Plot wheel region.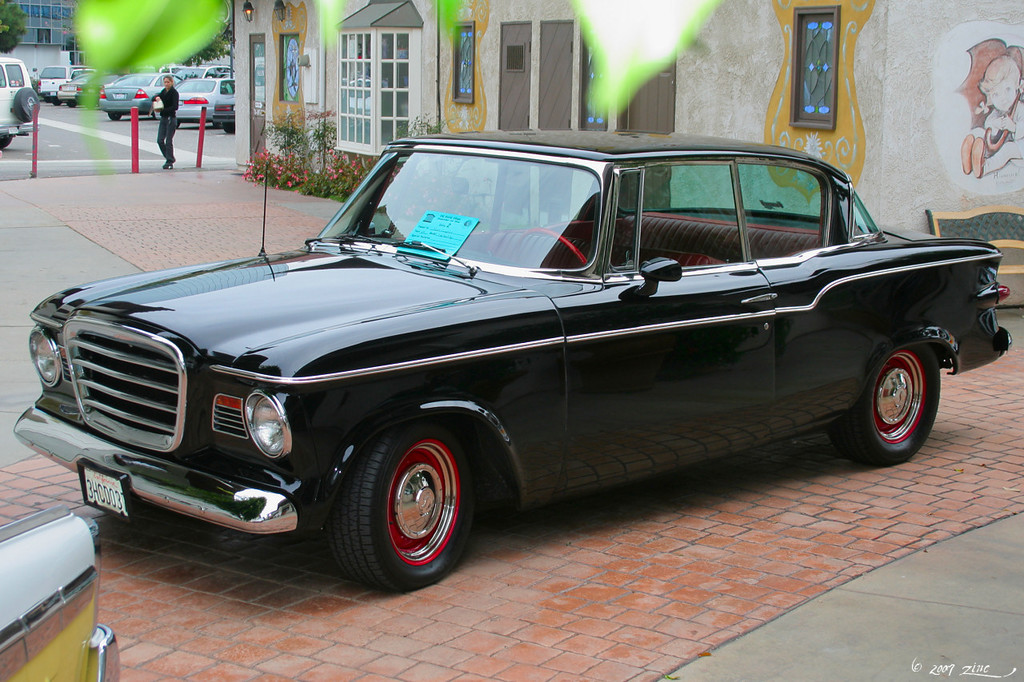
Plotted at (left=836, top=345, right=940, bottom=467).
